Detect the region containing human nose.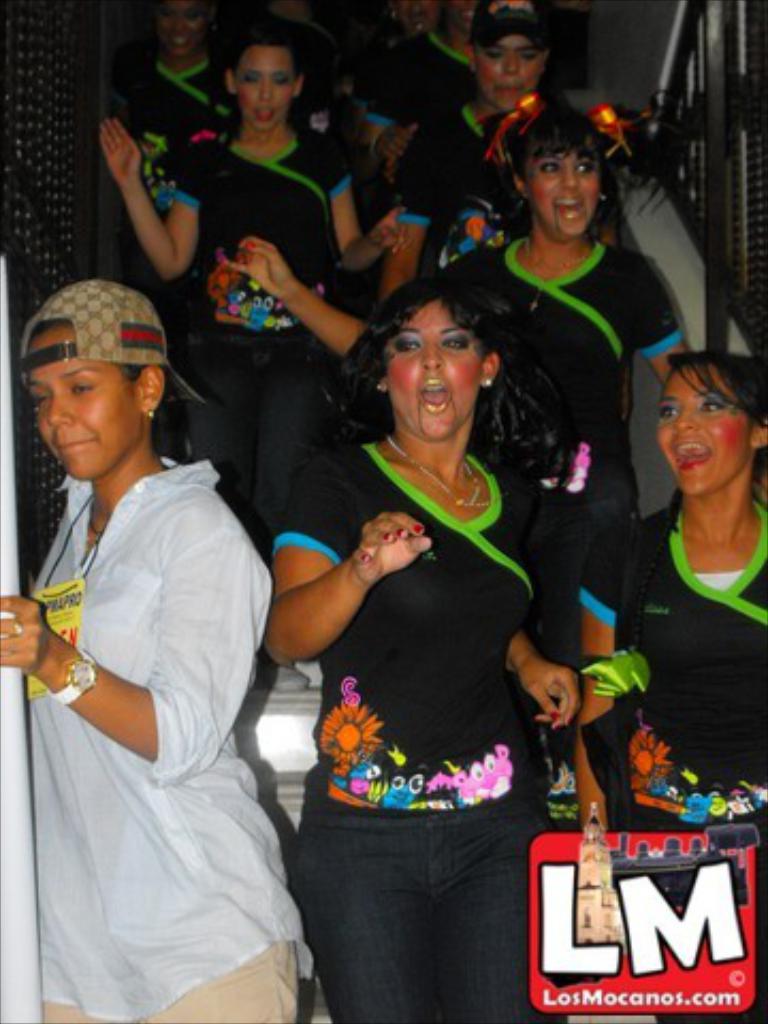
Rect(503, 53, 521, 75).
